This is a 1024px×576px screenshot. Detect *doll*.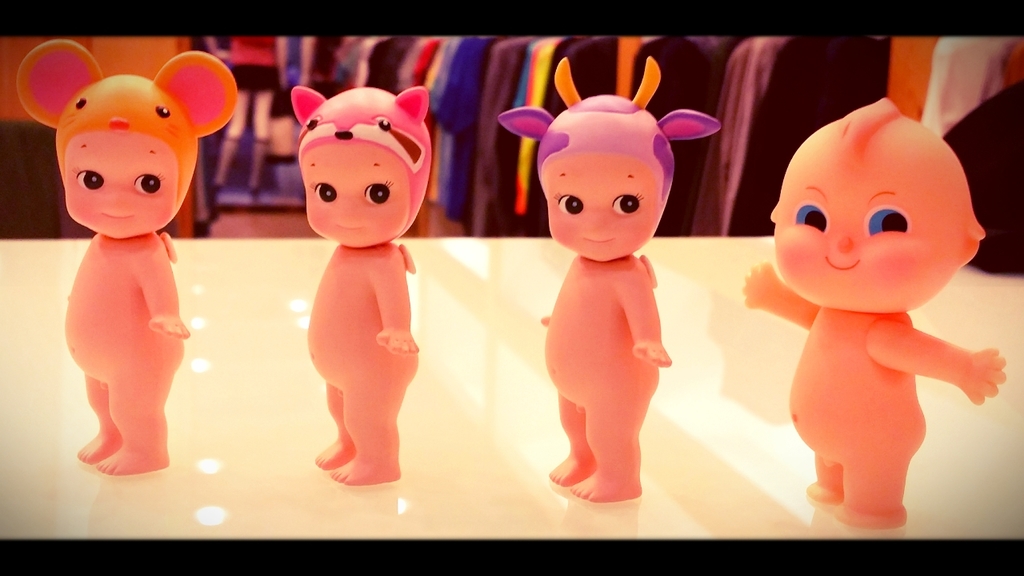
[303,85,424,485].
